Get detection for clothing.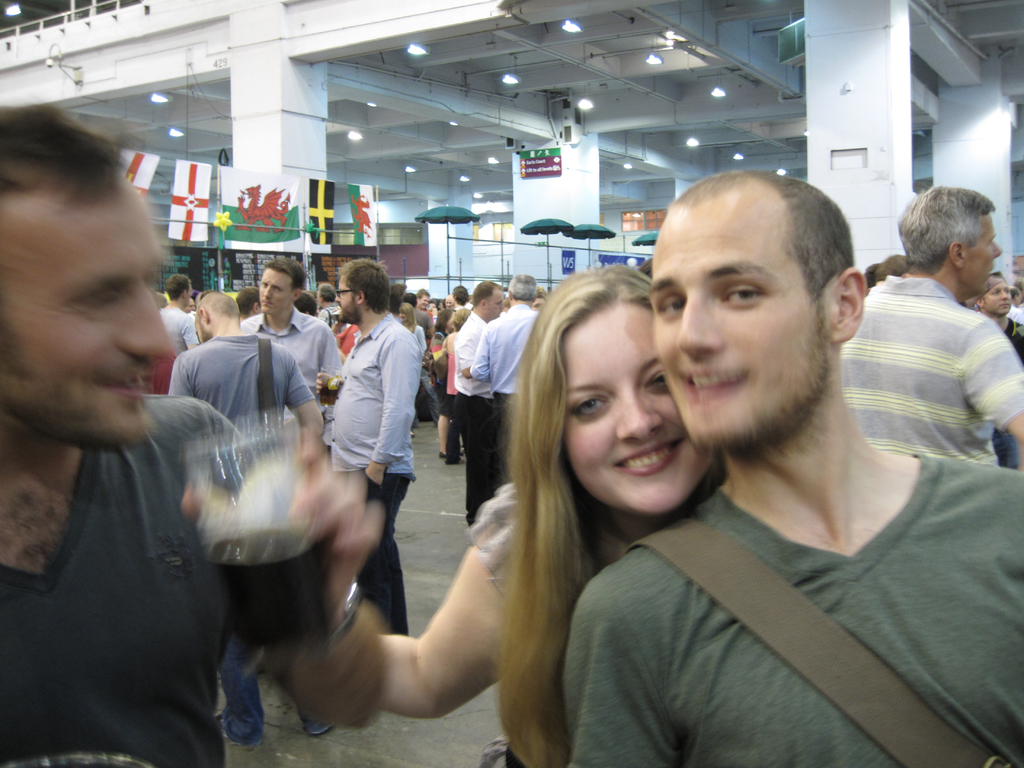
Detection: 431,335,449,422.
